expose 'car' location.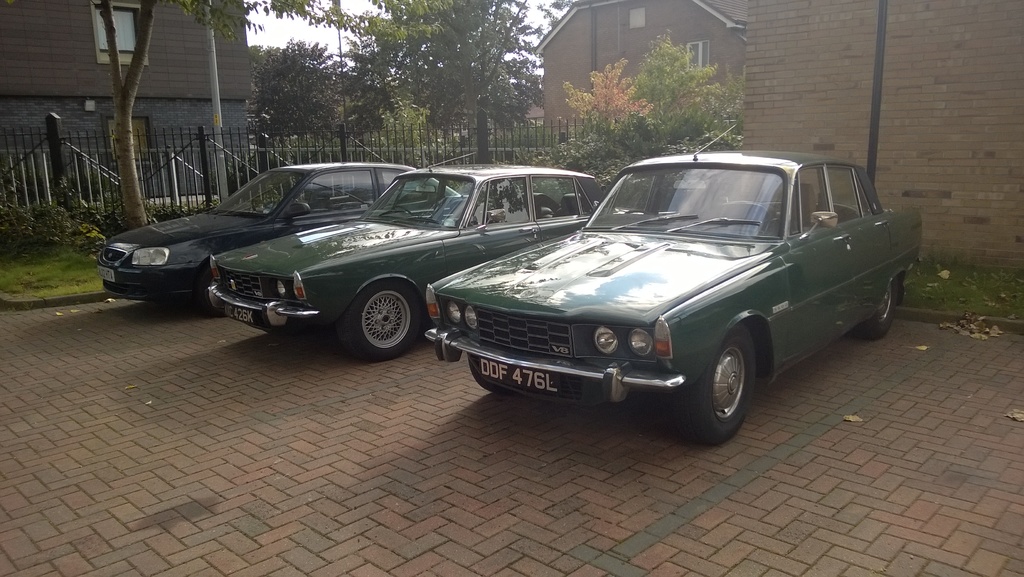
Exposed at select_region(424, 126, 923, 444).
